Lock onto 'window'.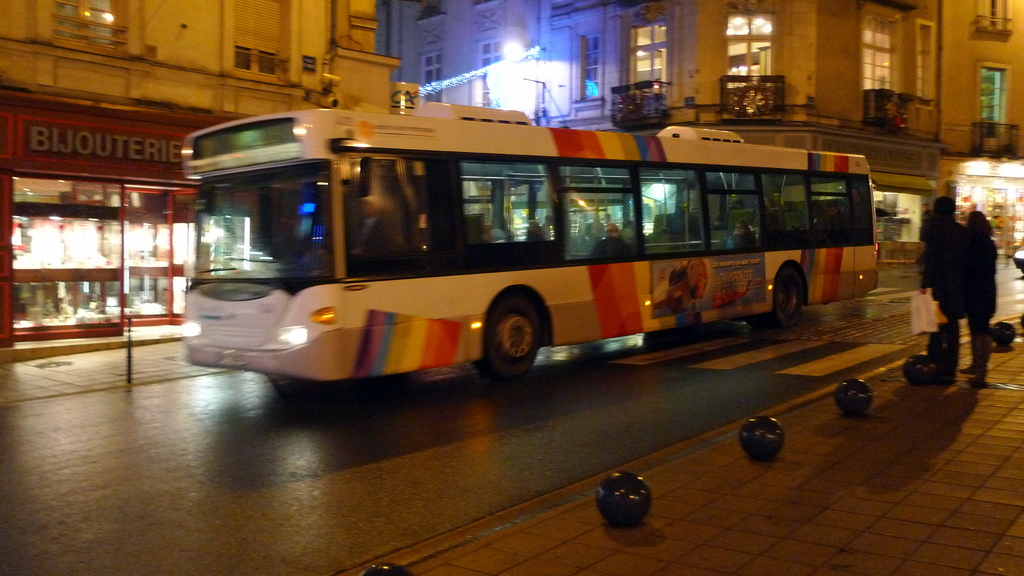
Locked: locate(626, 17, 670, 81).
